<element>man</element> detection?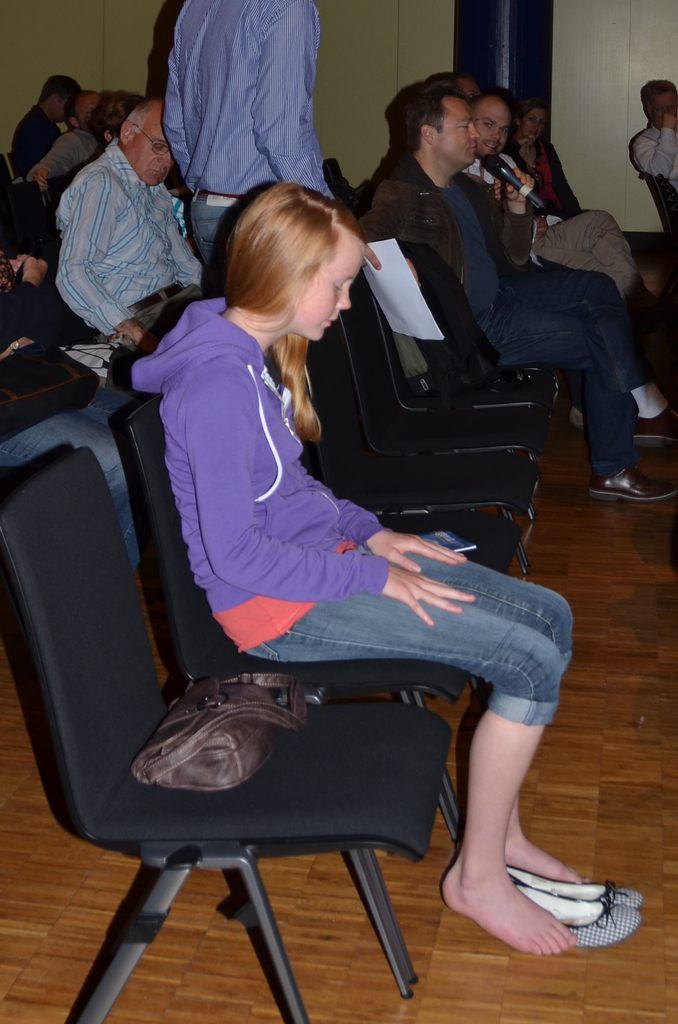
(left=627, top=76, right=677, bottom=192)
